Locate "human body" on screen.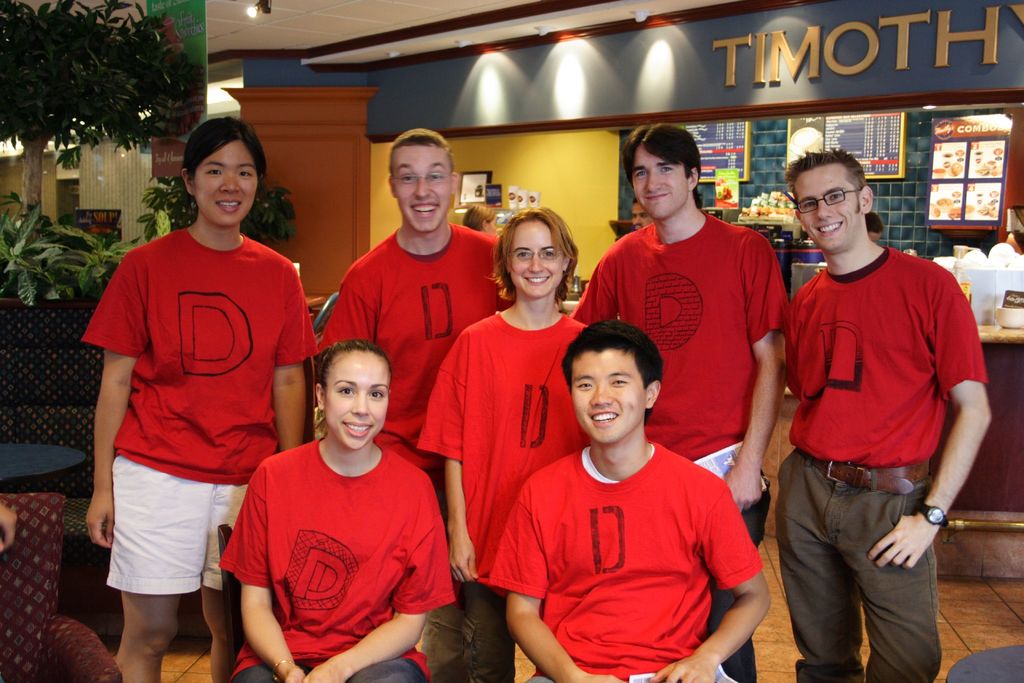
On screen at box(775, 245, 998, 682).
